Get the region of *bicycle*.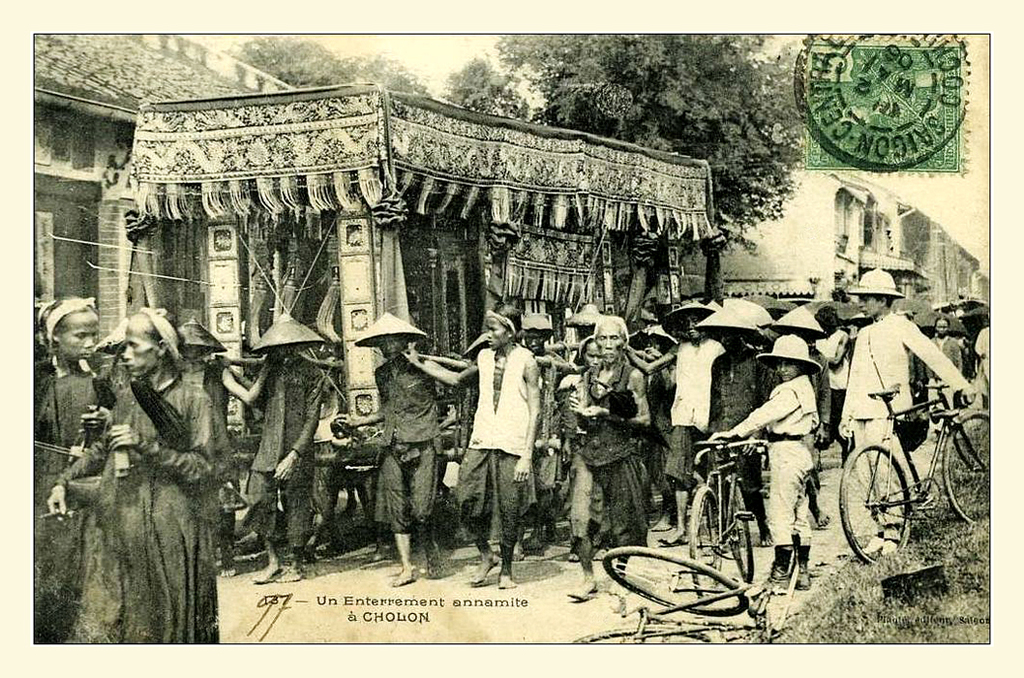
836/376/963/570.
